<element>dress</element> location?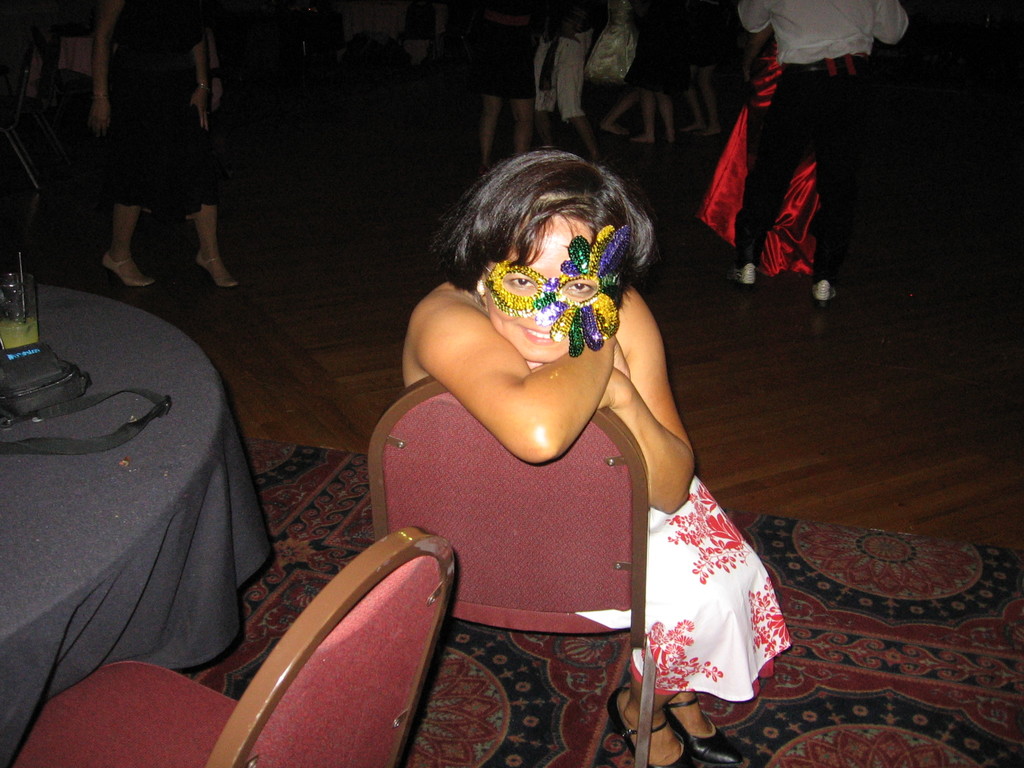
l=573, t=472, r=799, b=700
